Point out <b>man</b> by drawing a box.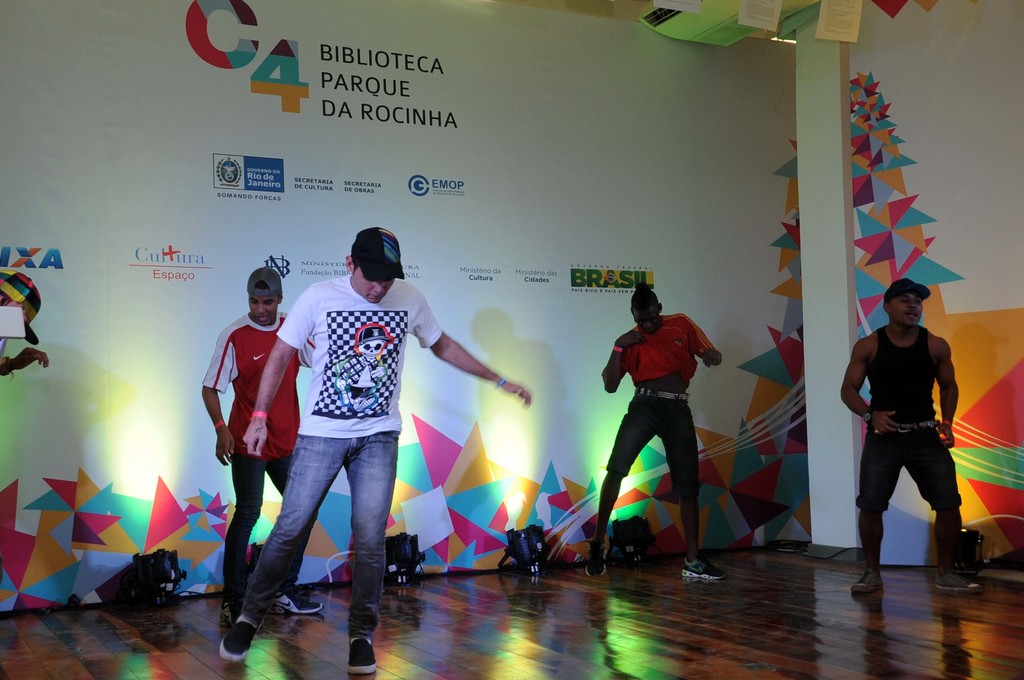
BBox(196, 264, 324, 627).
